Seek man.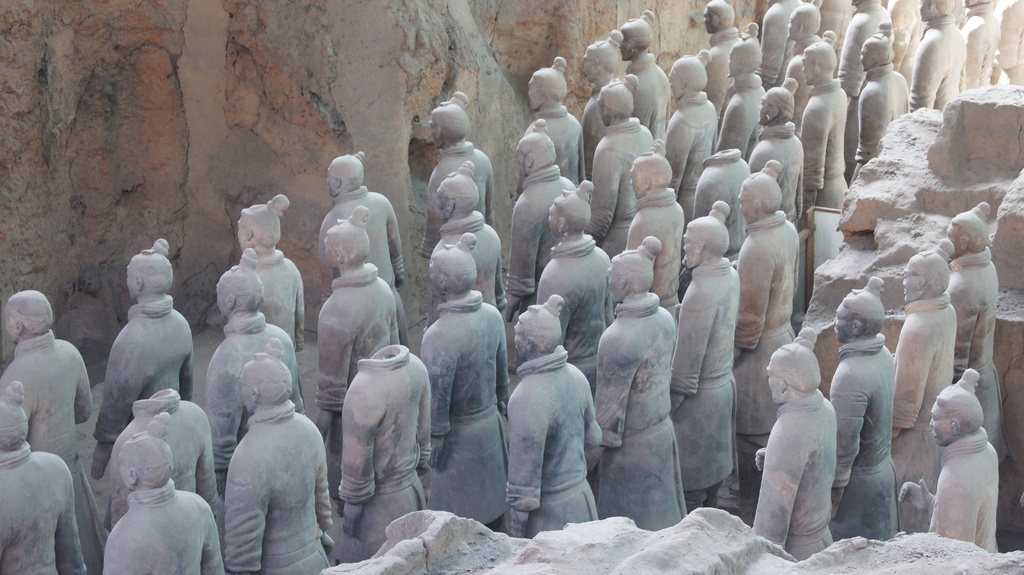
x1=102 y1=421 x2=226 y2=574.
